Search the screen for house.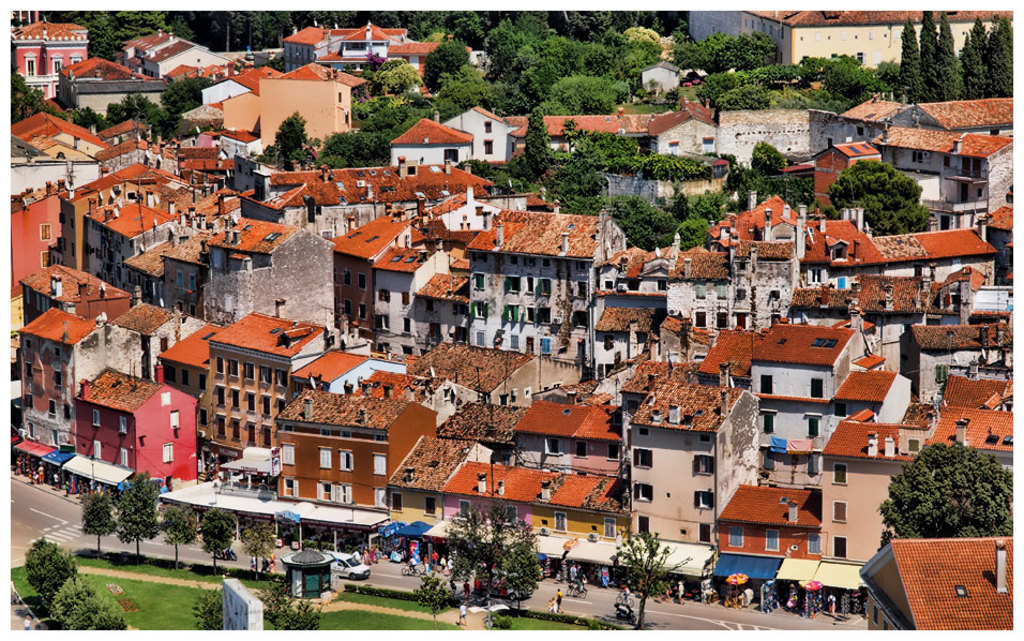
Found at [65,80,170,119].
